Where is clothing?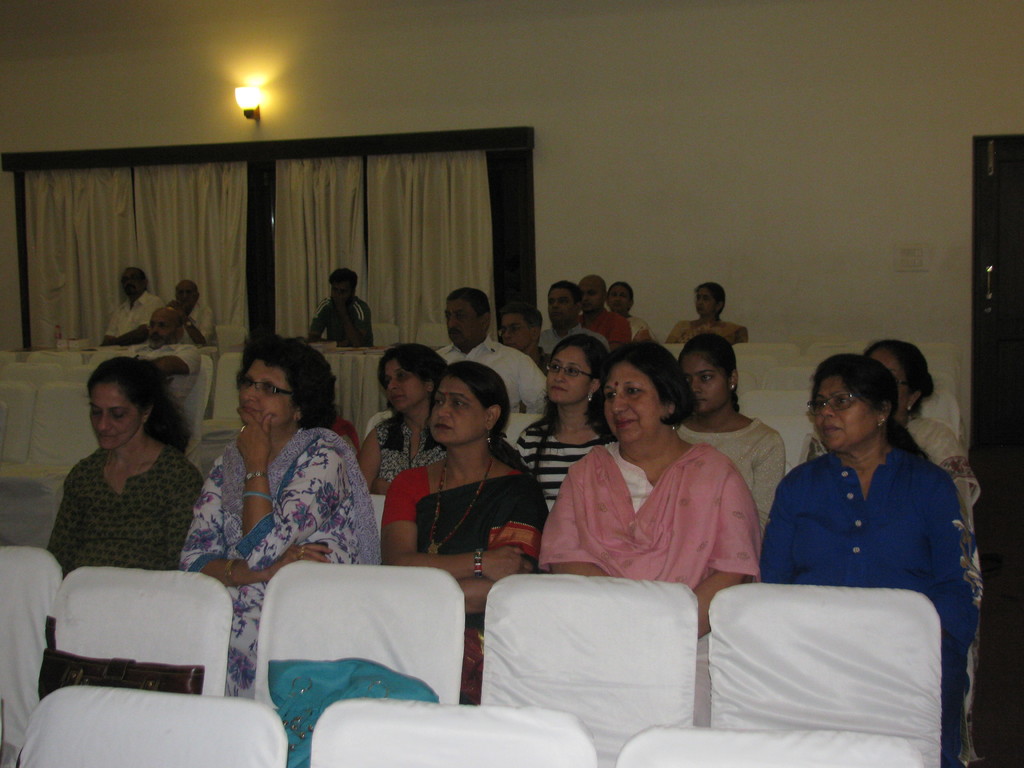
bbox(752, 435, 979, 767).
